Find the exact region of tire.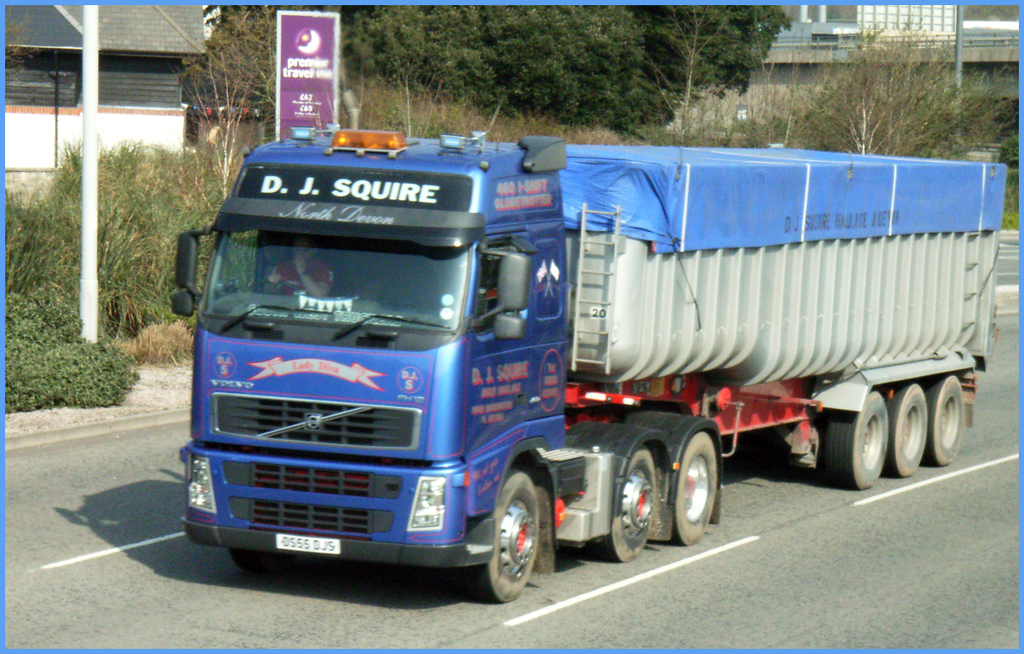
Exact region: (x1=668, y1=430, x2=719, y2=550).
